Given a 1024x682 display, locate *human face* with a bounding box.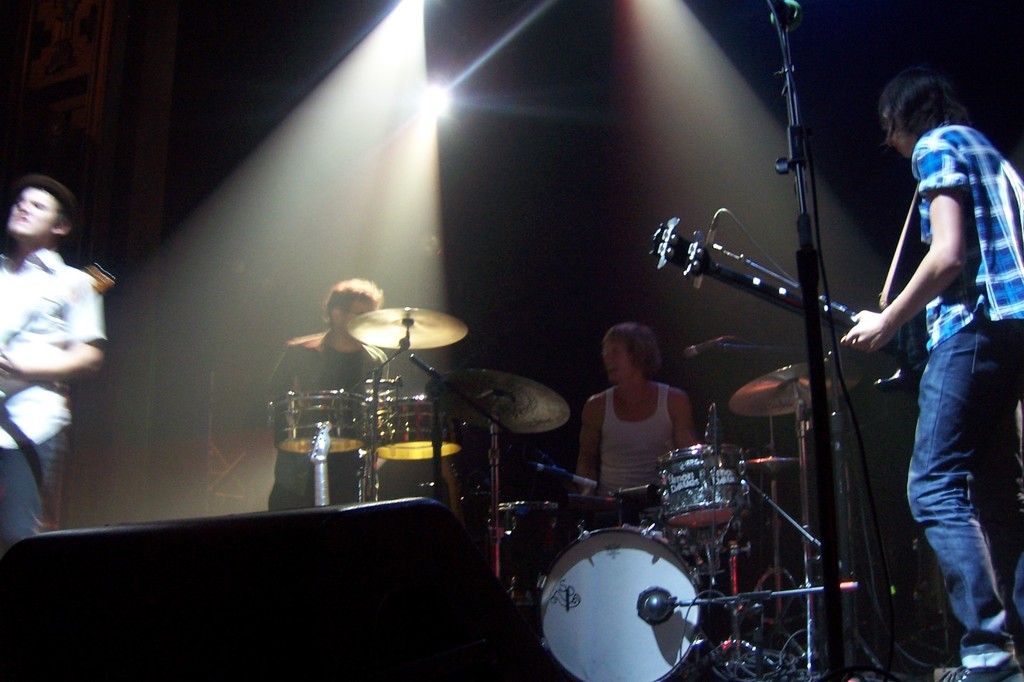
Located: rect(344, 293, 375, 324).
